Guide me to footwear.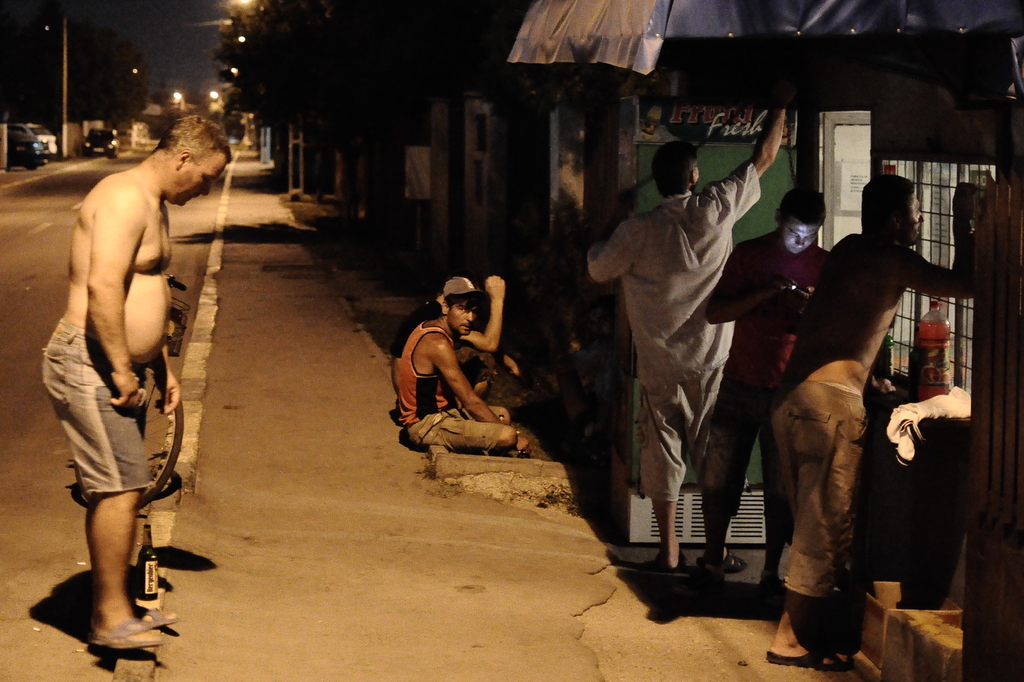
Guidance: bbox(141, 602, 181, 628).
